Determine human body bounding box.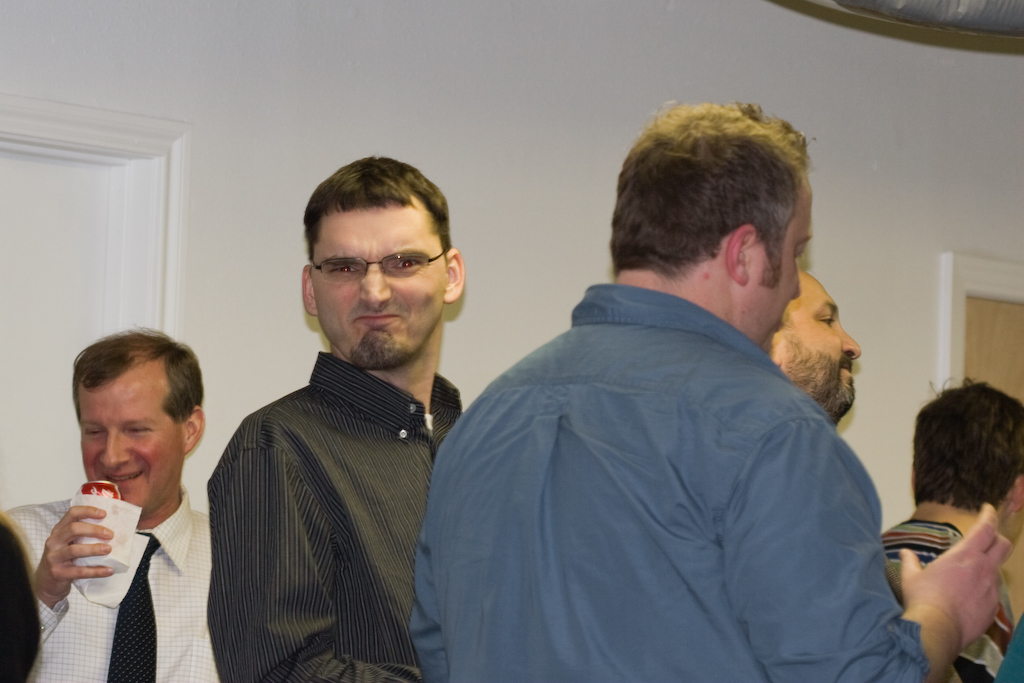
Determined: region(881, 375, 1023, 682).
